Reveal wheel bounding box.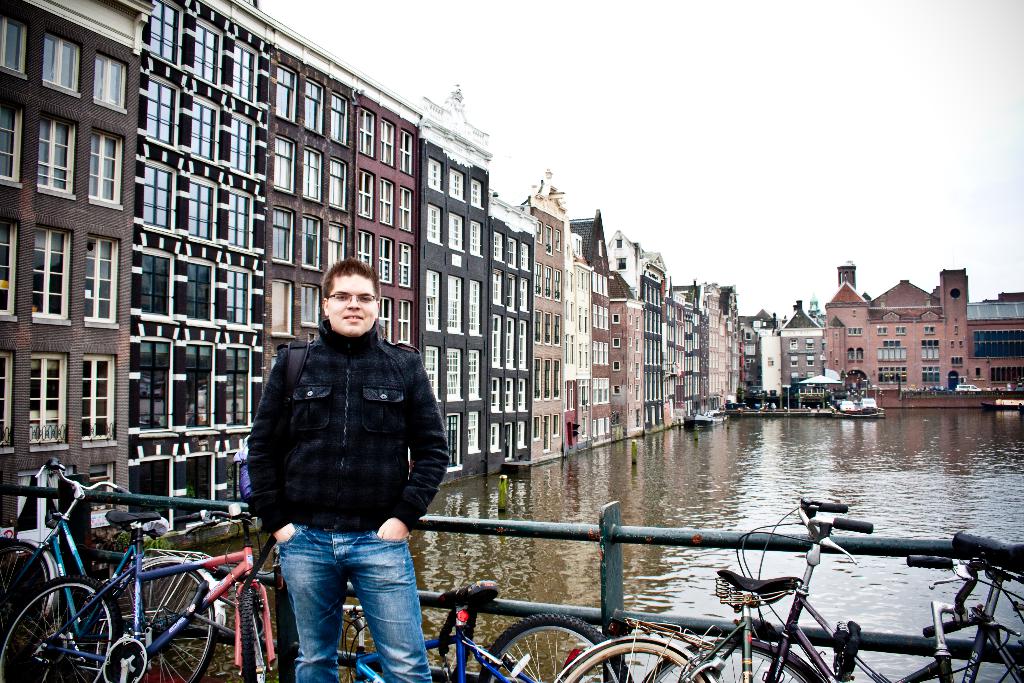
Revealed: rect(92, 553, 220, 682).
